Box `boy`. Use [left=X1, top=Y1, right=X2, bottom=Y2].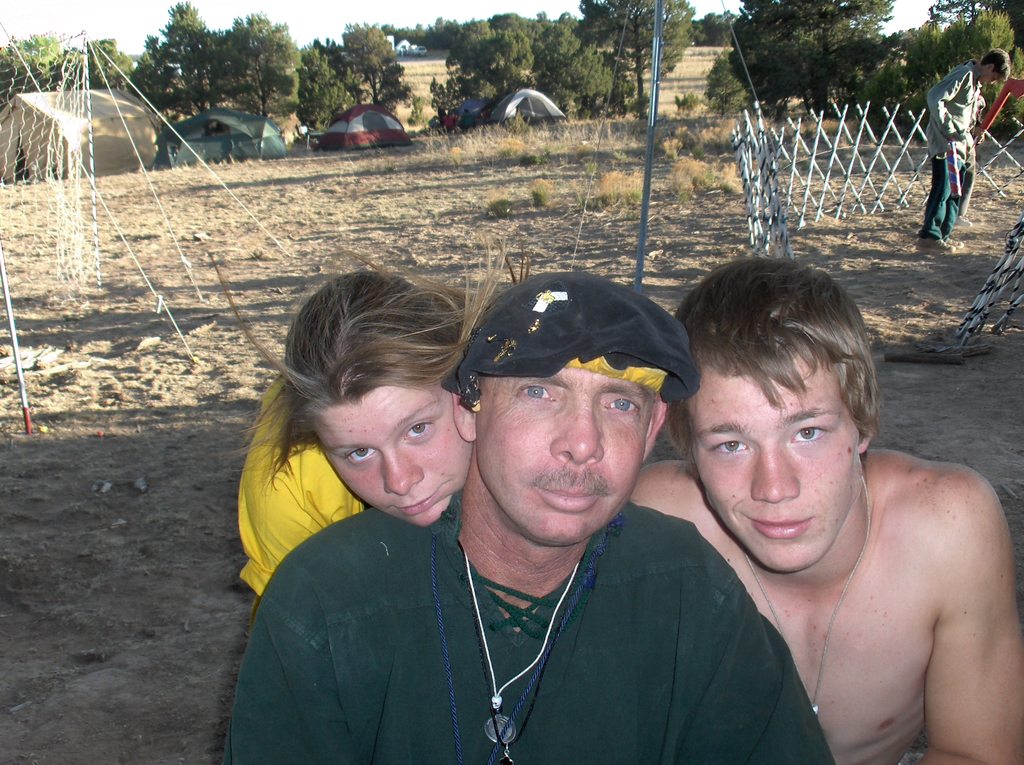
[left=644, top=245, right=1003, bottom=764].
